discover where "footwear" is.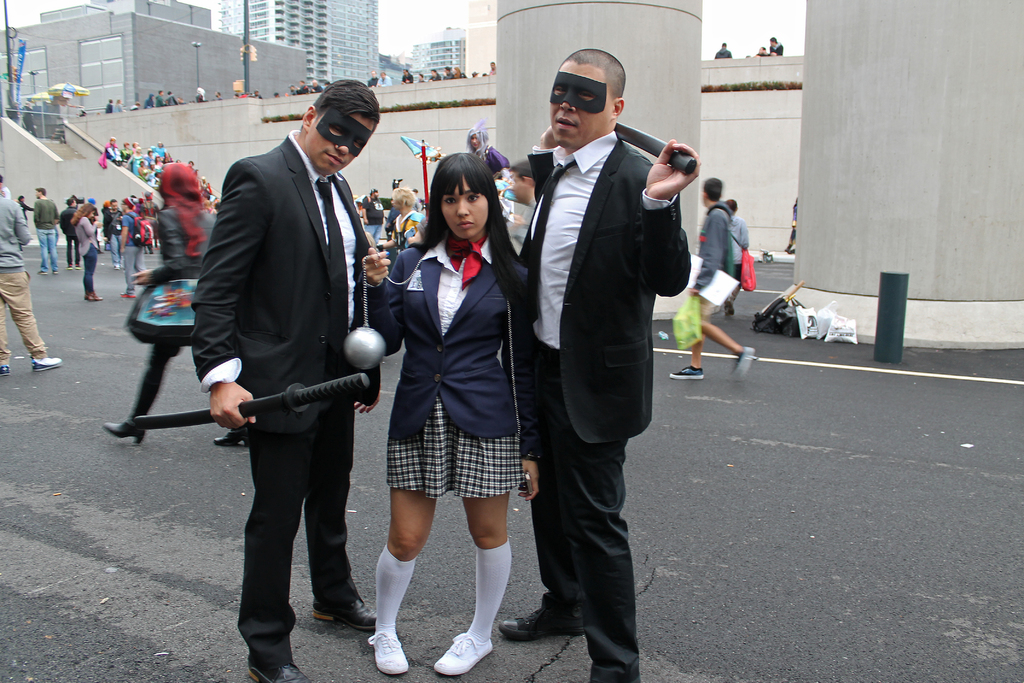
Discovered at {"x1": 239, "y1": 659, "x2": 311, "y2": 682}.
